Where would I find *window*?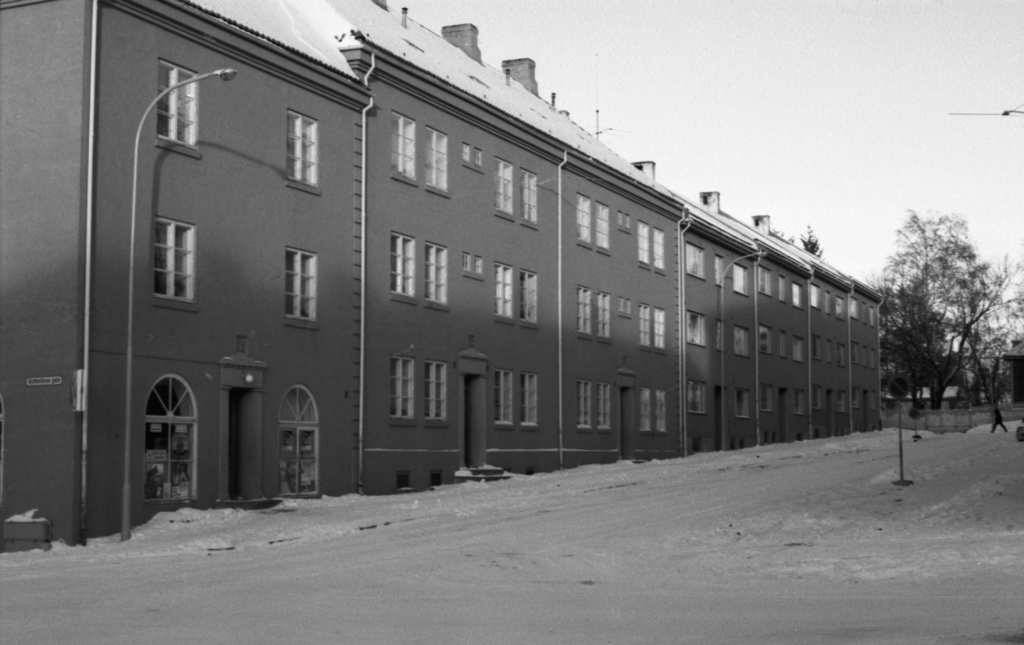
At (790, 280, 803, 304).
